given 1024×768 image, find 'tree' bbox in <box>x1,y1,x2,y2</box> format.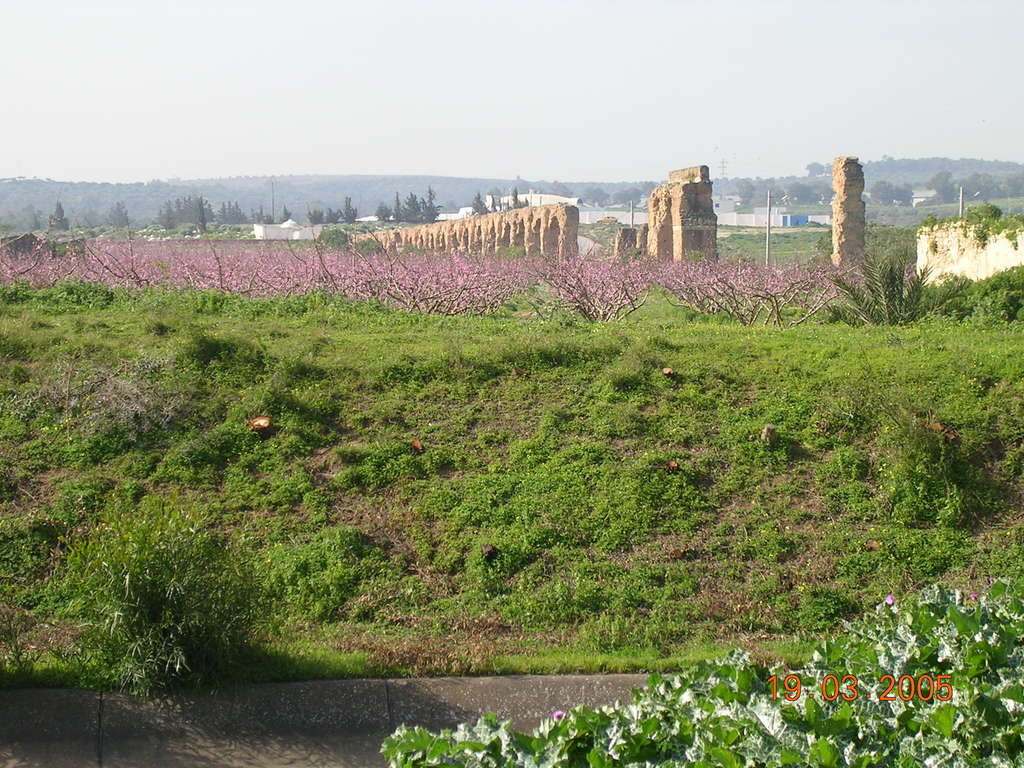
<box>374,204,388,221</box>.
